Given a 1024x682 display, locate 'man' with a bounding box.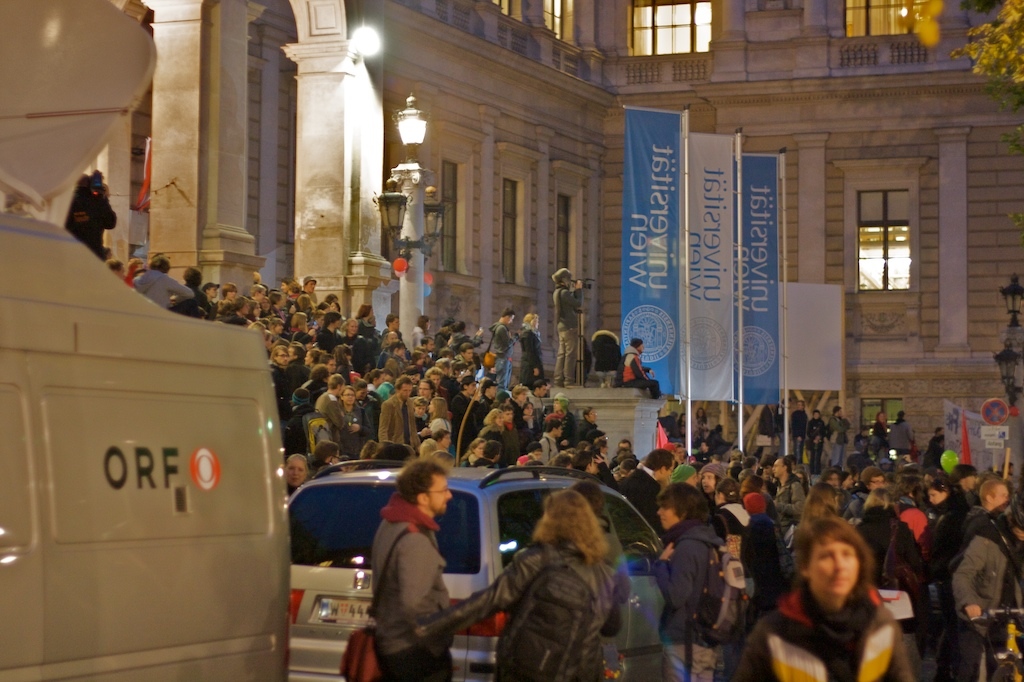
Located: bbox(791, 456, 807, 485).
